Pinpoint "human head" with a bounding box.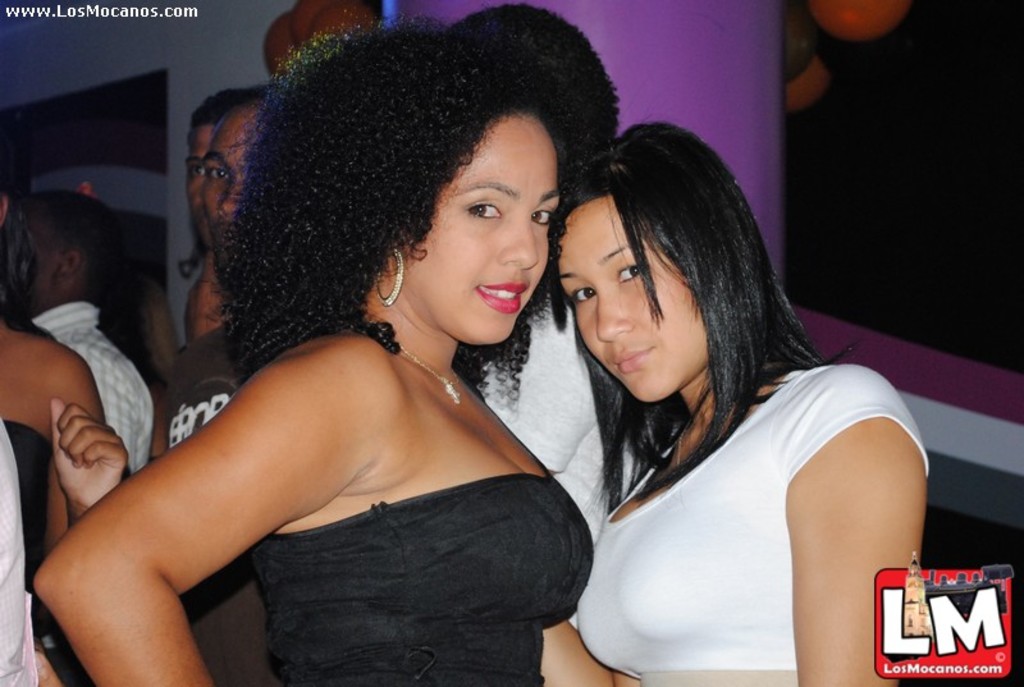
pyautogui.locateOnScreen(20, 189, 123, 316).
